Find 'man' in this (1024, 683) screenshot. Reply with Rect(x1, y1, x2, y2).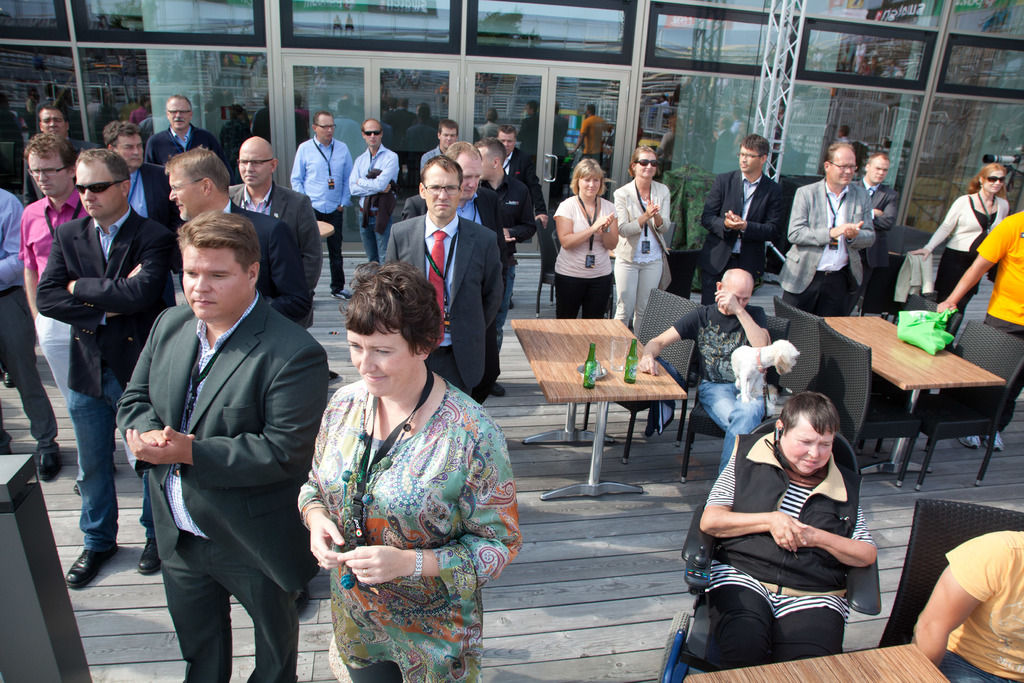
Rect(416, 118, 455, 174).
